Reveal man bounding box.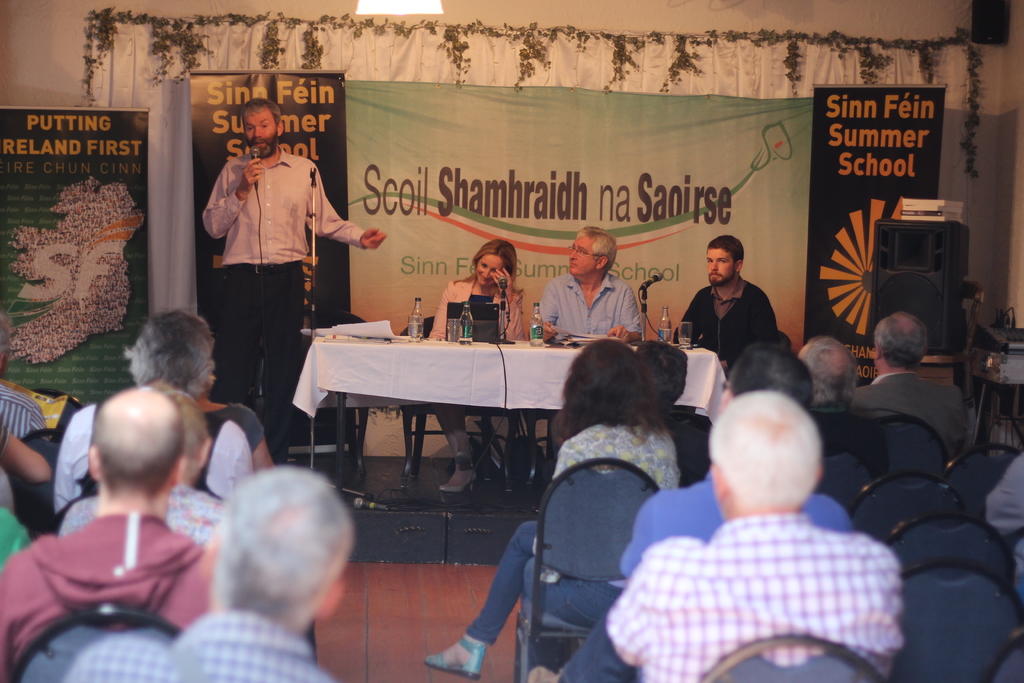
Revealed: bbox=(0, 308, 58, 447).
